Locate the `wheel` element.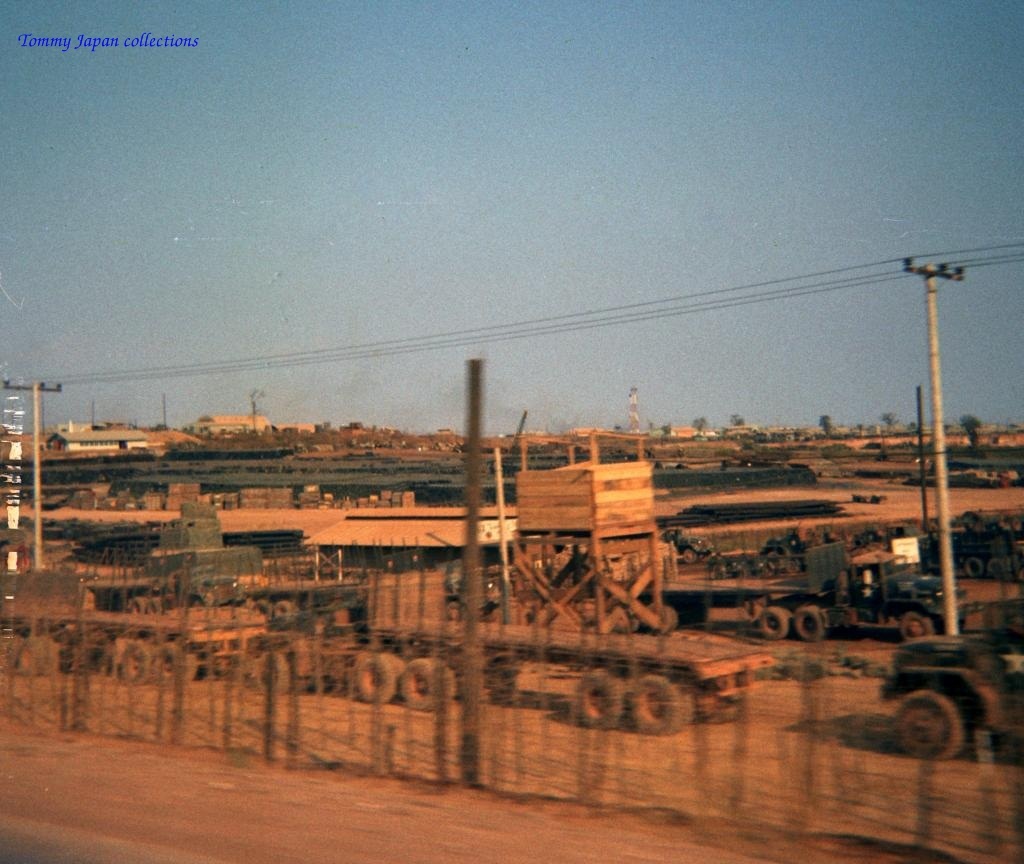
Element bbox: x1=966 y1=555 x2=983 y2=581.
